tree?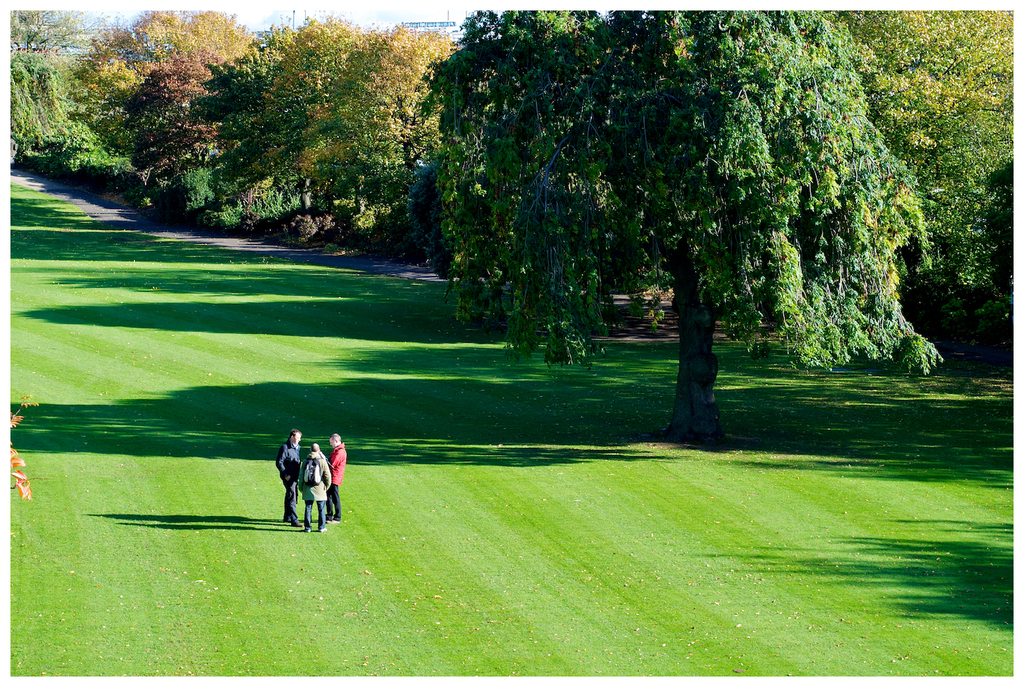
crop(426, 38, 947, 368)
